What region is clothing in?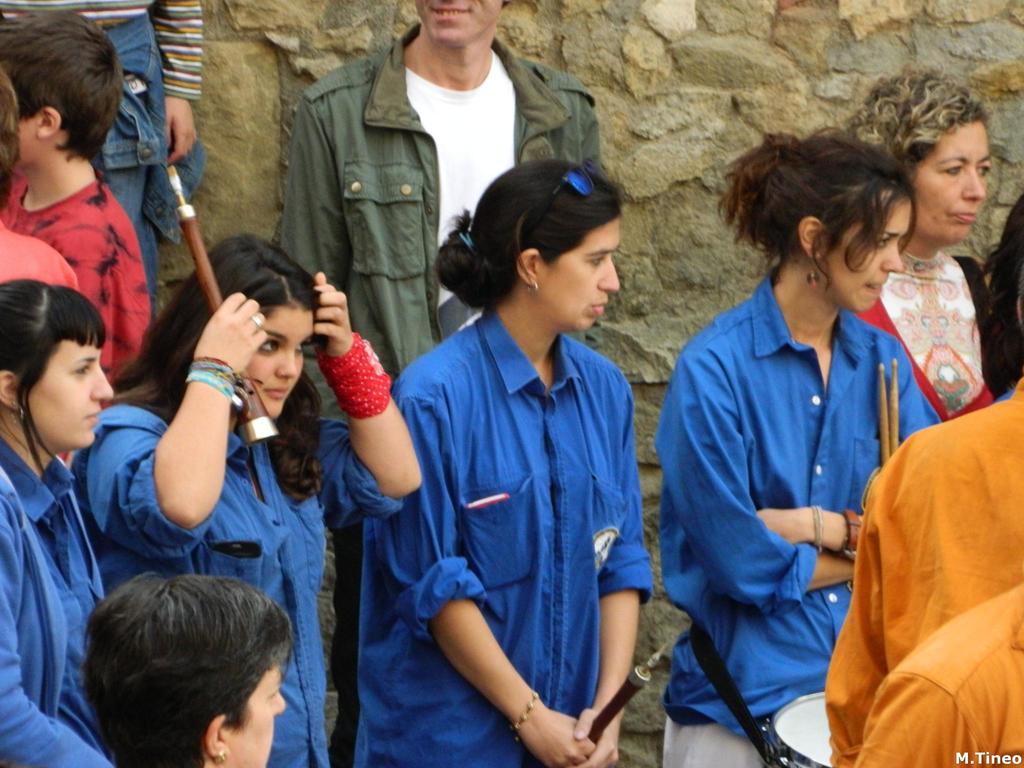
{"x1": 822, "y1": 369, "x2": 1023, "y2": 767}.
